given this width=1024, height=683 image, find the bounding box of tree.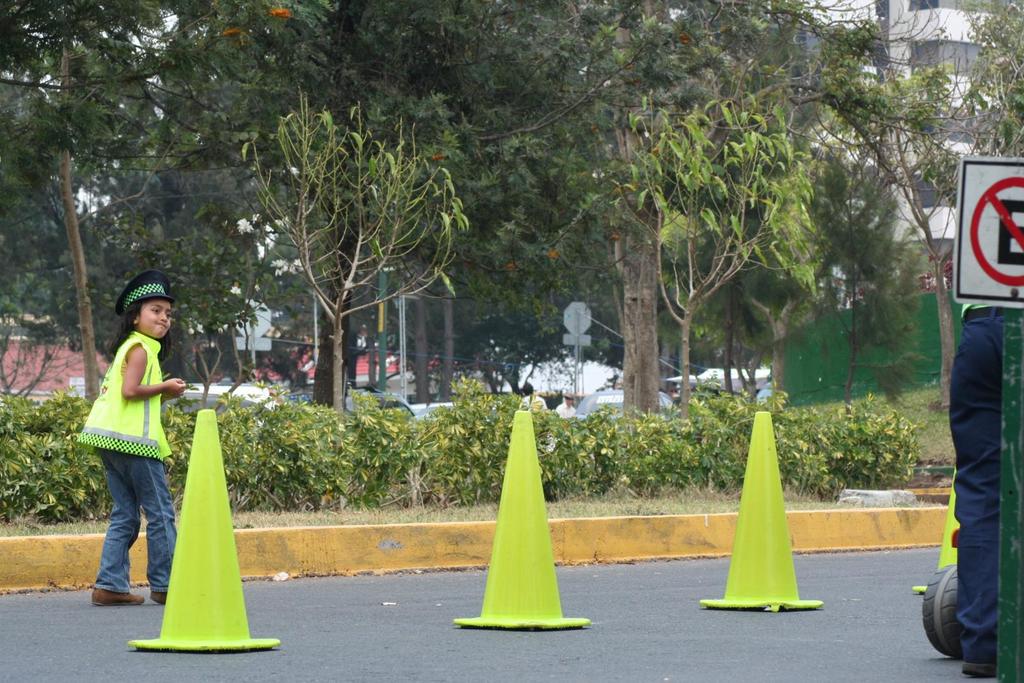
box(956, 0, 1023, 163).
